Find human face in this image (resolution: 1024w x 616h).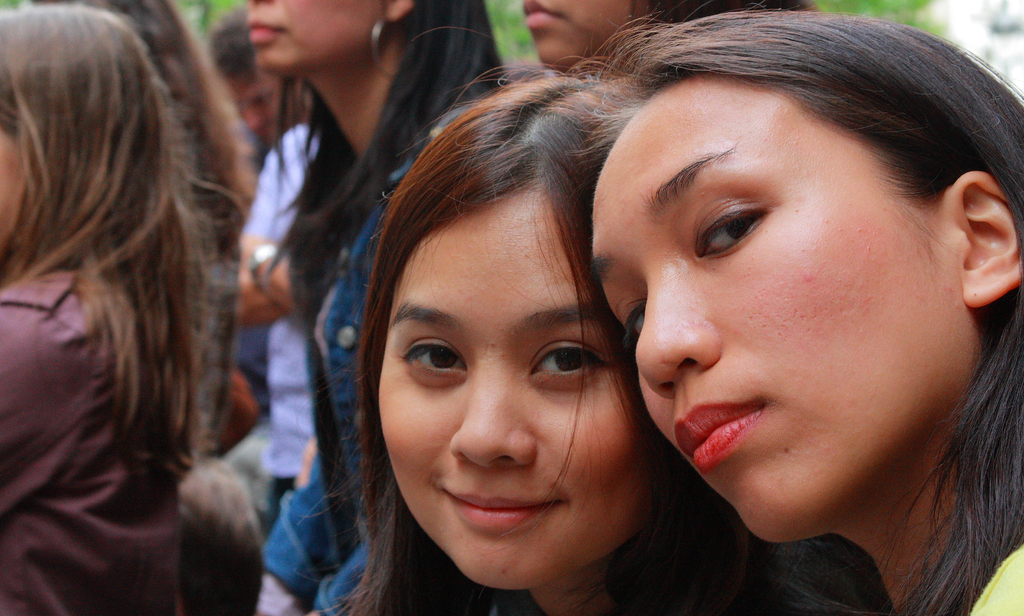
521, 0, 626, 72.
